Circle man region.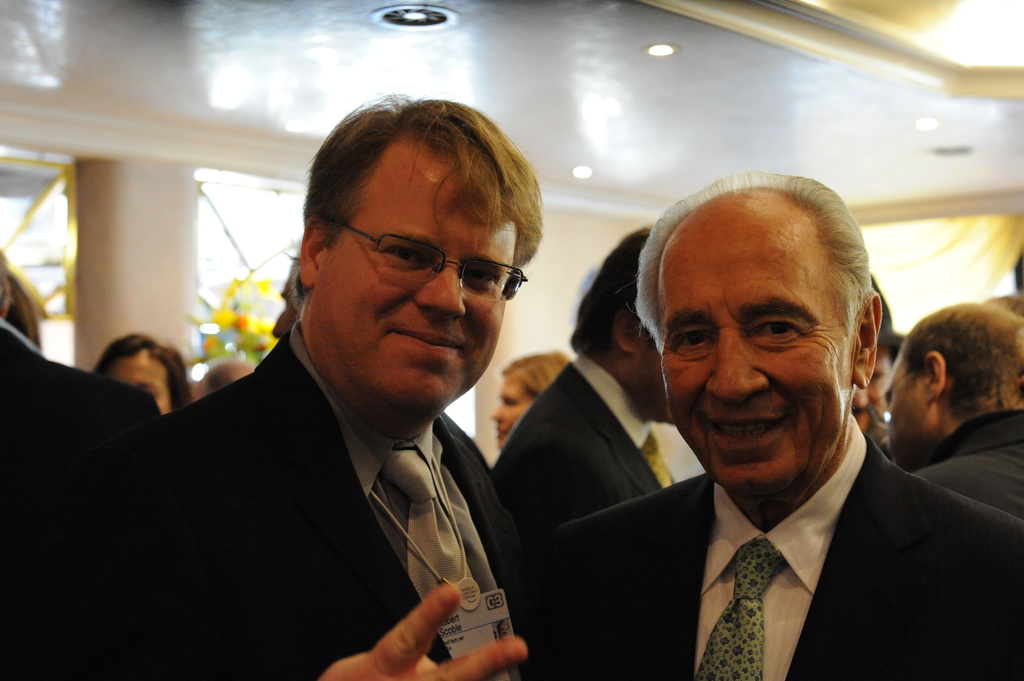
Region: [x1=497, y1=157, x2=1023, y2=669].
